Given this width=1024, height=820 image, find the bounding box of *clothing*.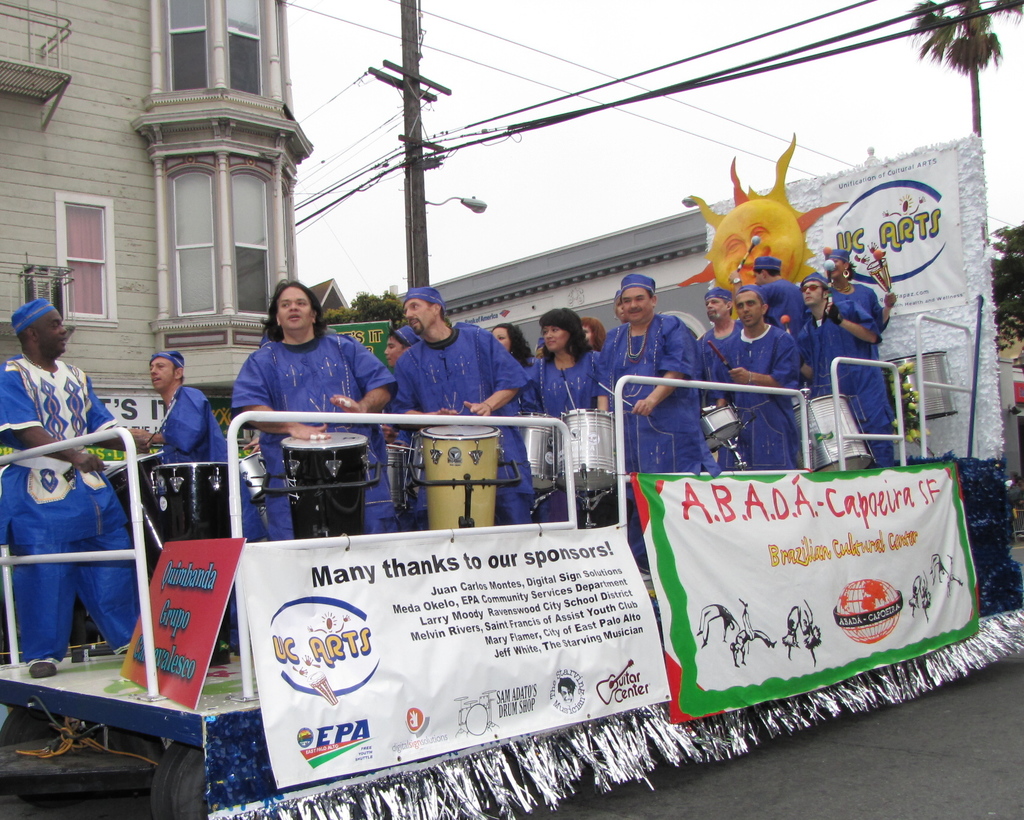
box(394, 428, 420, 454).
